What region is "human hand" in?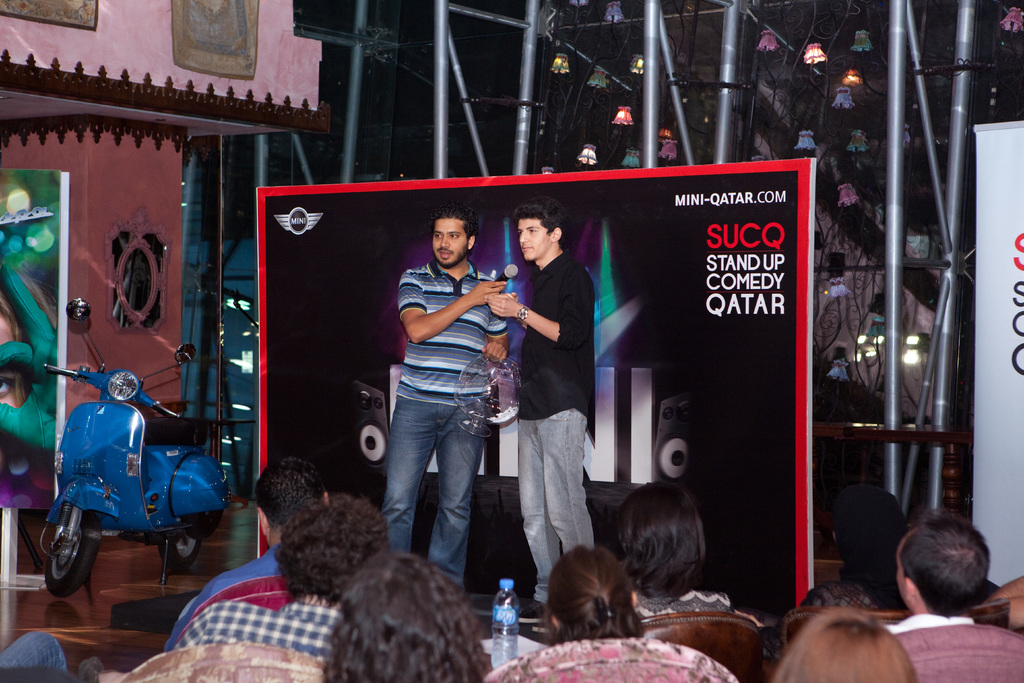
<region>479, 340, 509, 366</region>.
